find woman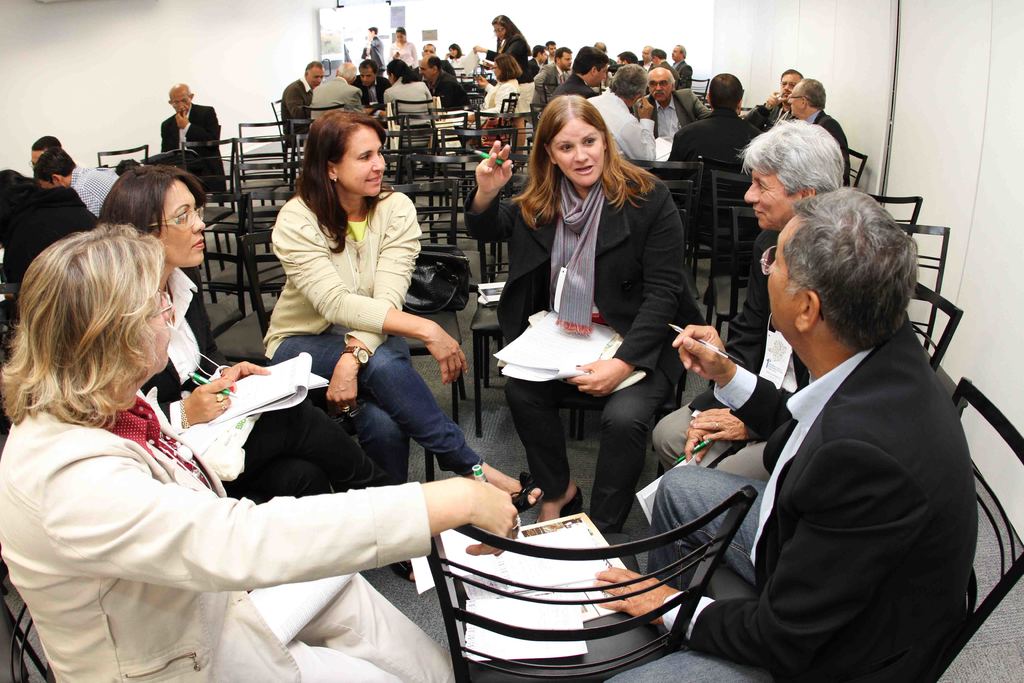
[x1=447, y1=40, x2=463, y2=71]
